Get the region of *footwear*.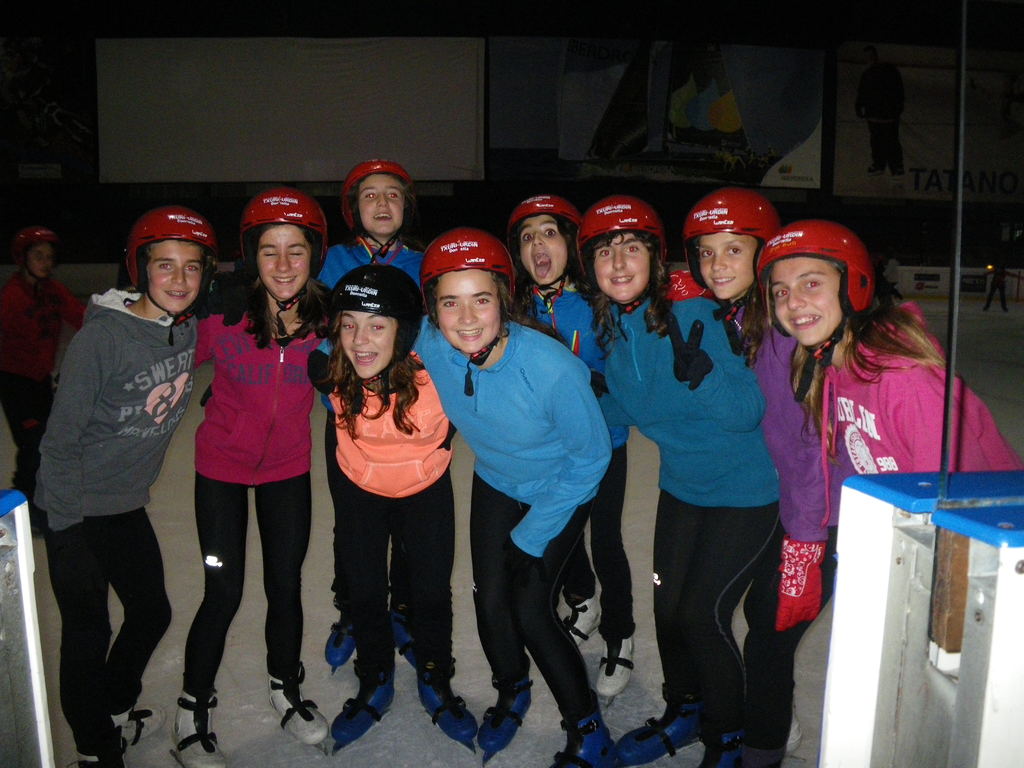
detection(109, 703, 166, 741).
